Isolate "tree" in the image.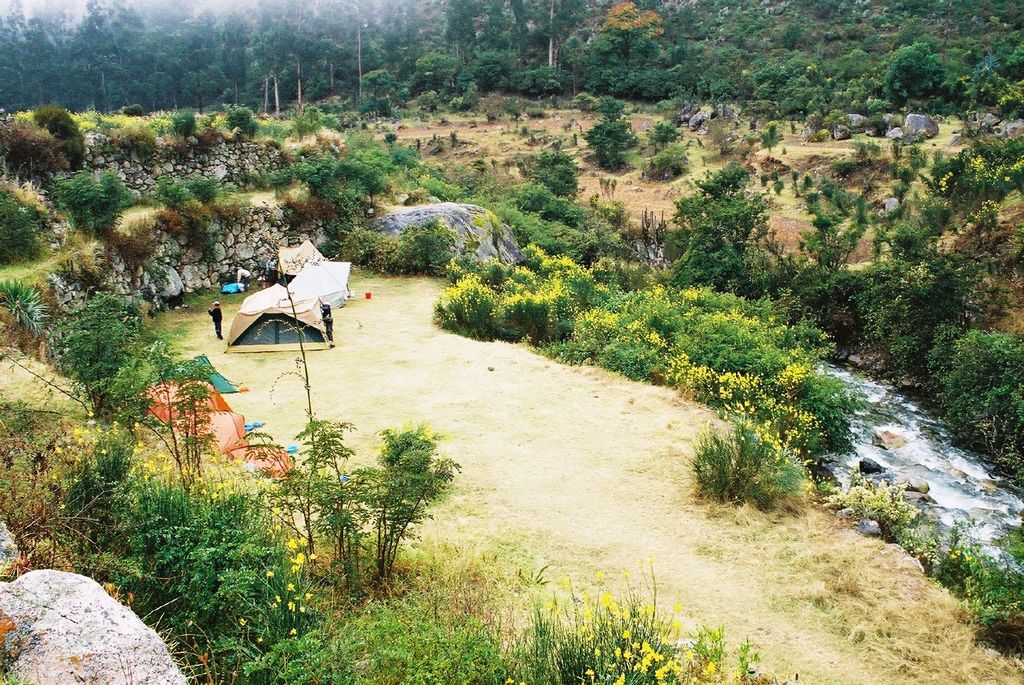
Isolated region: [x1=641, y1=118, x2=691, y2=185].
